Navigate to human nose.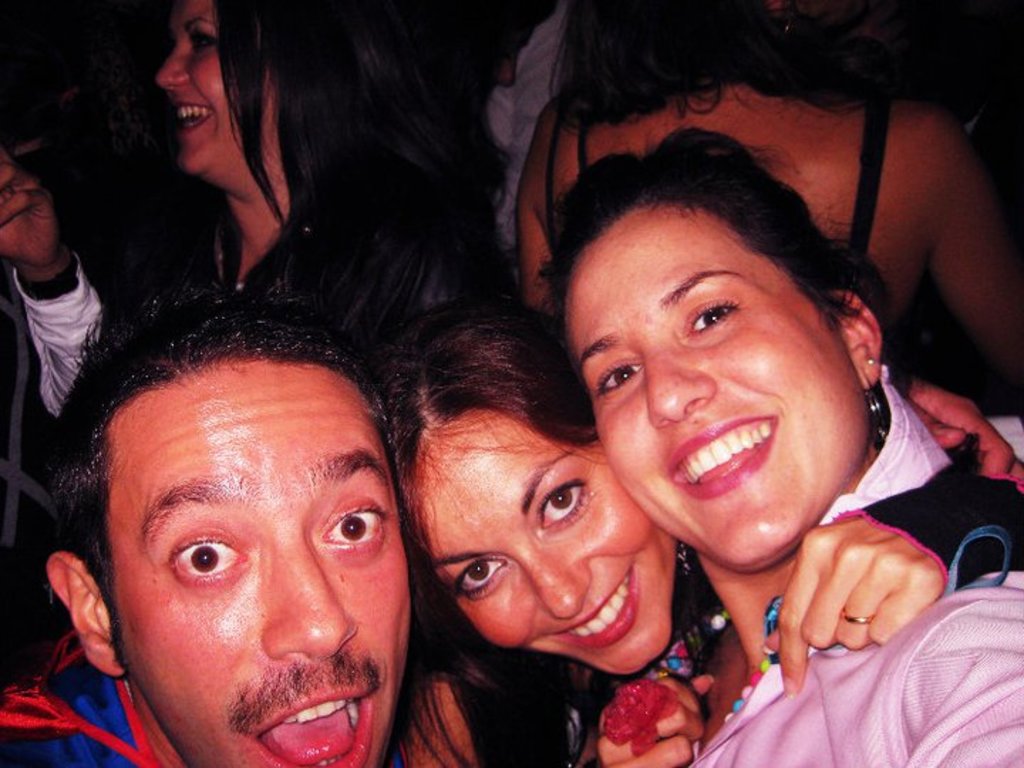
Navigation target: crop(518, 556, 592, 616).
